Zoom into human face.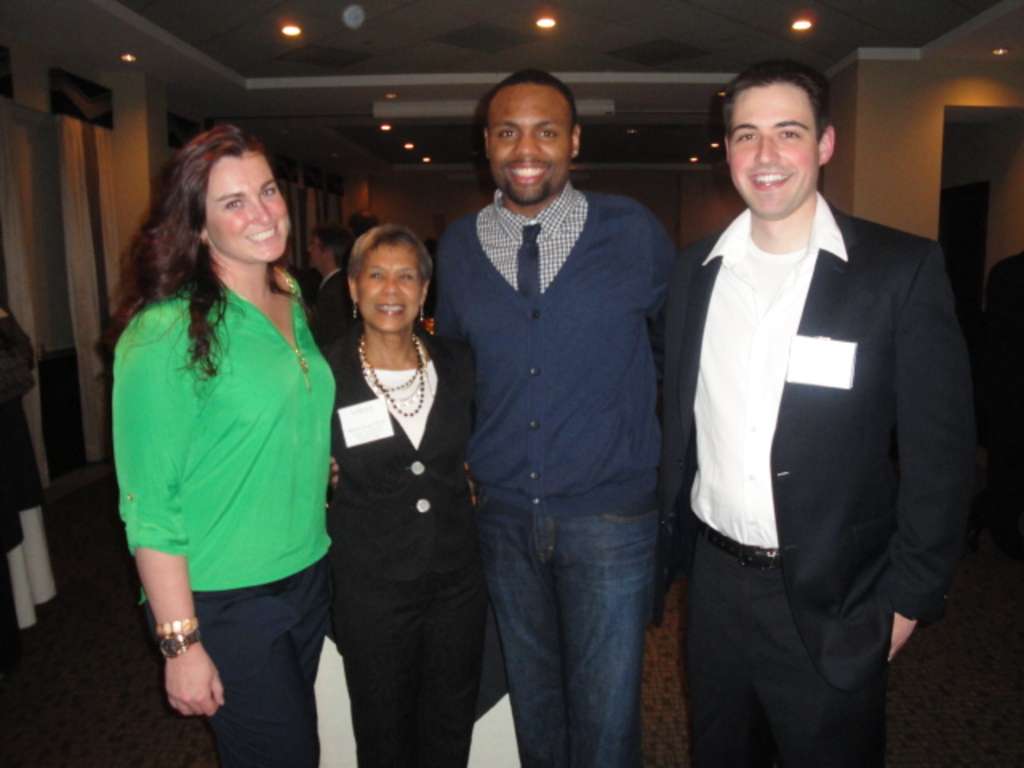
Zoom target: bbox=(357, 248, 413, 336).
